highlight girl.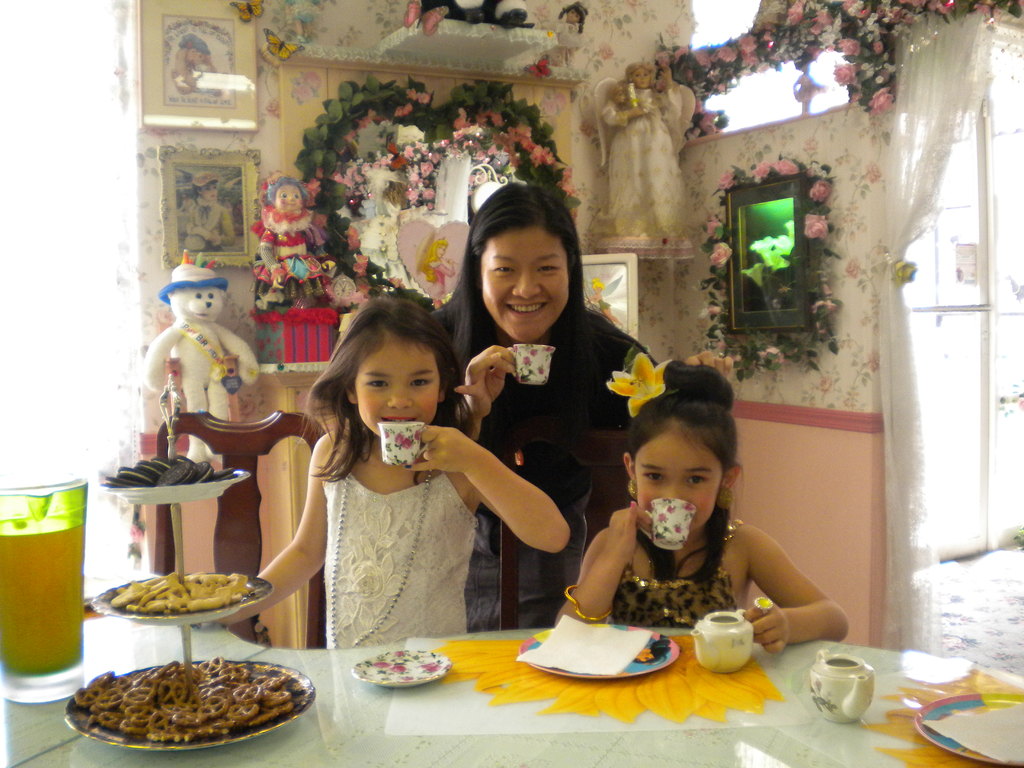
Highlighted region: [554, 360, 849, 655].
